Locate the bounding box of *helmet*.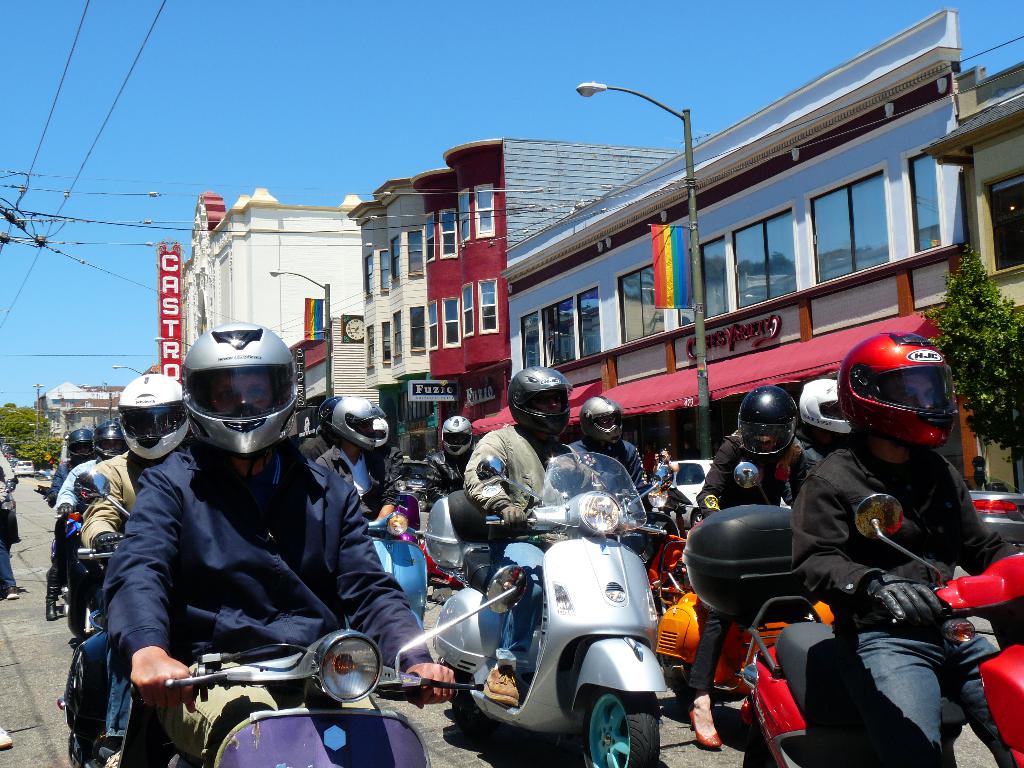
Bounding box: select_region(436, 416, 471, 463).
